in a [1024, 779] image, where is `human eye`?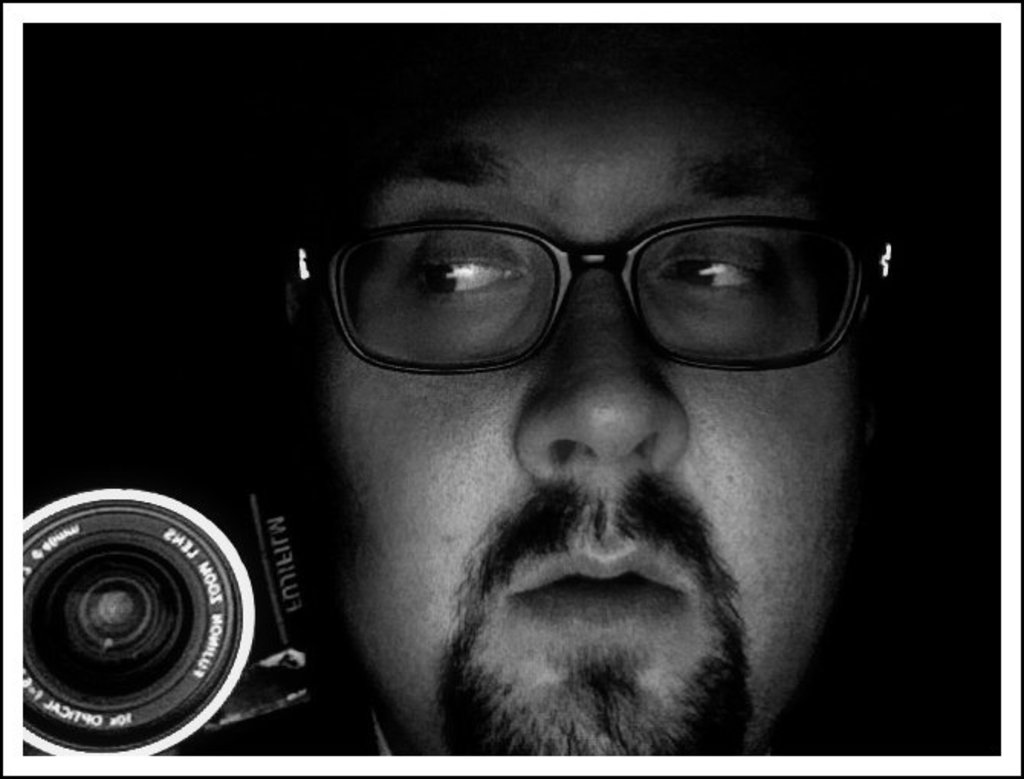
crop(388, 218, 543, 316).
